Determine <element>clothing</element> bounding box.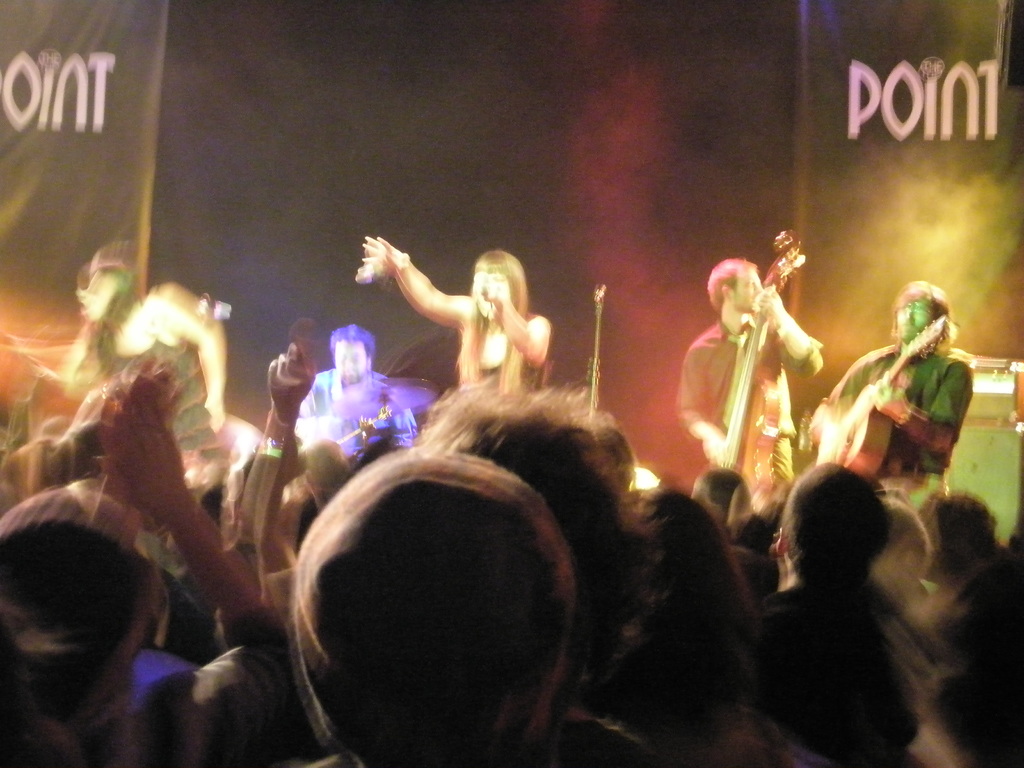
Determined: locate(321, 379, 404, 454).
